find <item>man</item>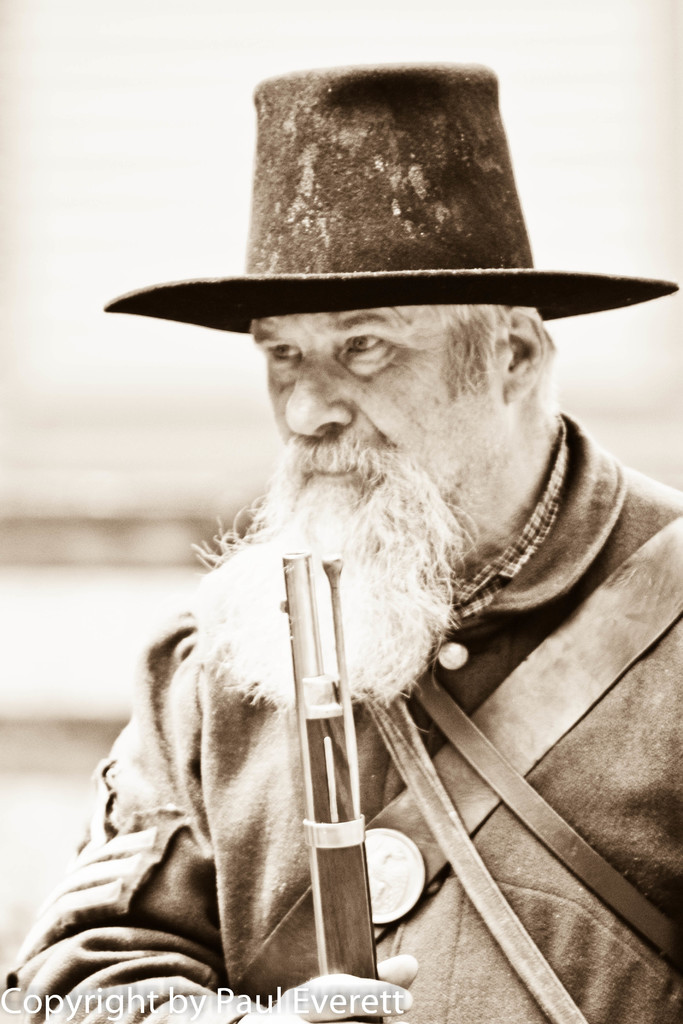
bbox=(26, 118, 682, 1018)
